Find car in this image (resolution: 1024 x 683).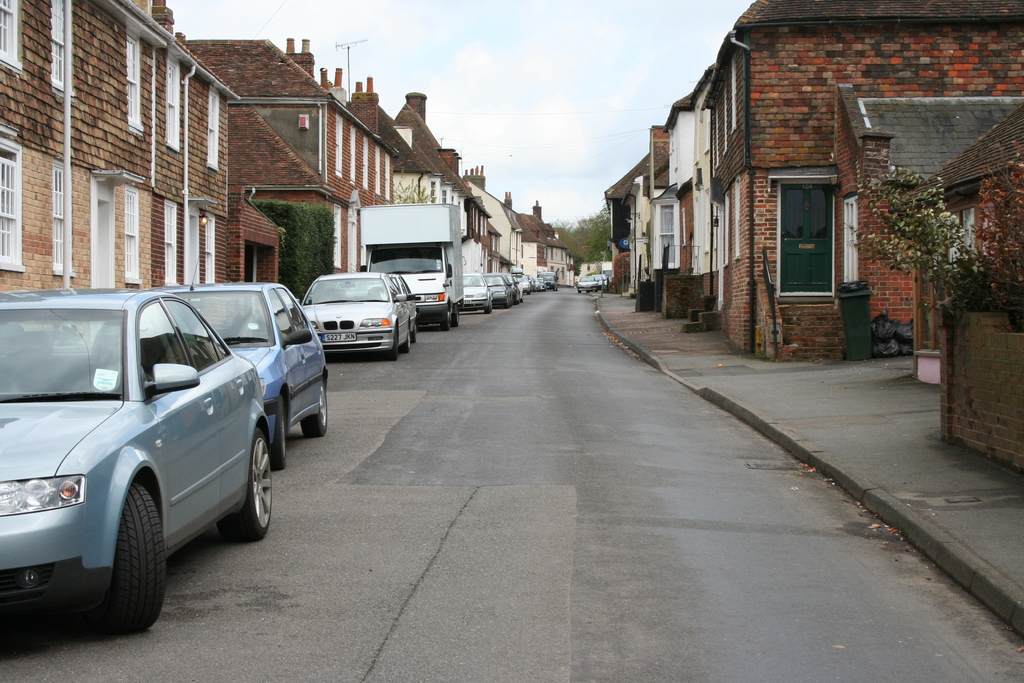
(388,270,421,337).
